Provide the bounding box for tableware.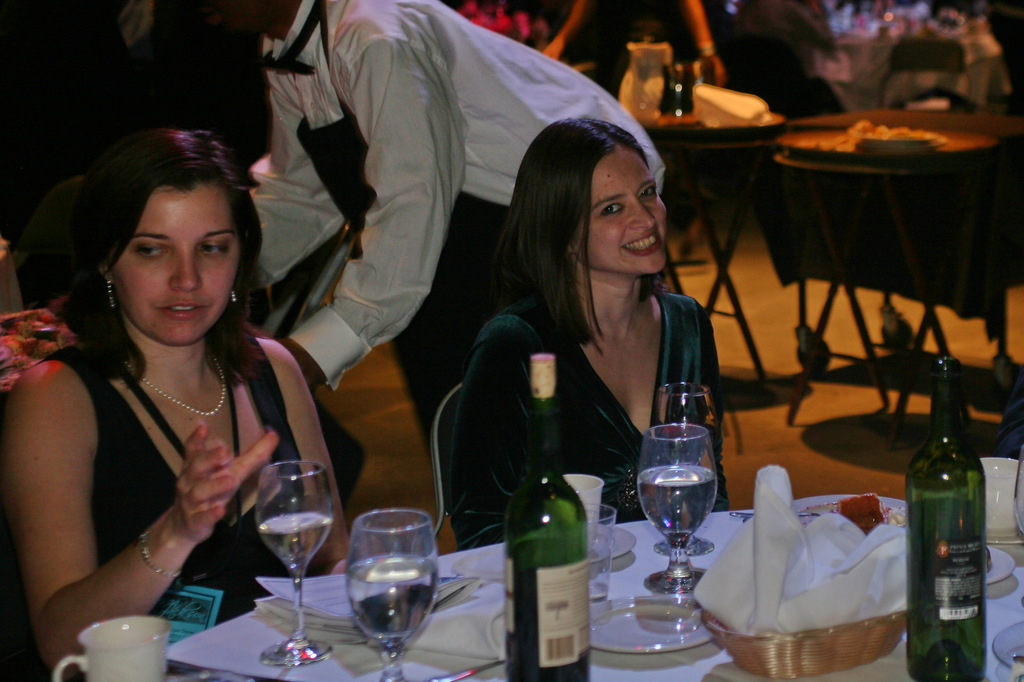
(252,459,336,662).
